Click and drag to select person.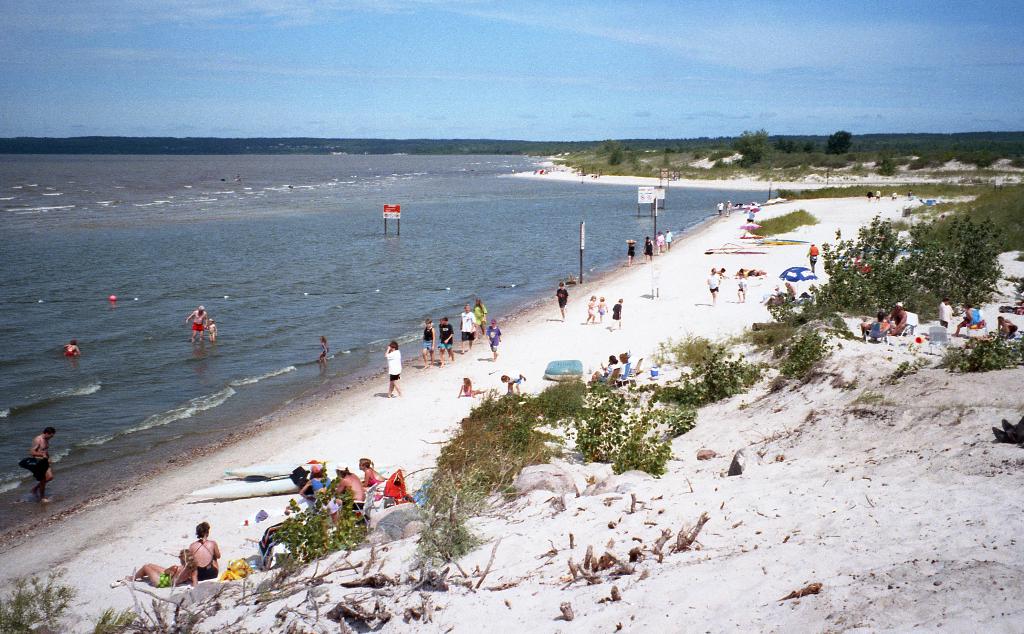
Selection: {"x1": 593, "y1": 355, "x2": 618, "y2": 384}.
